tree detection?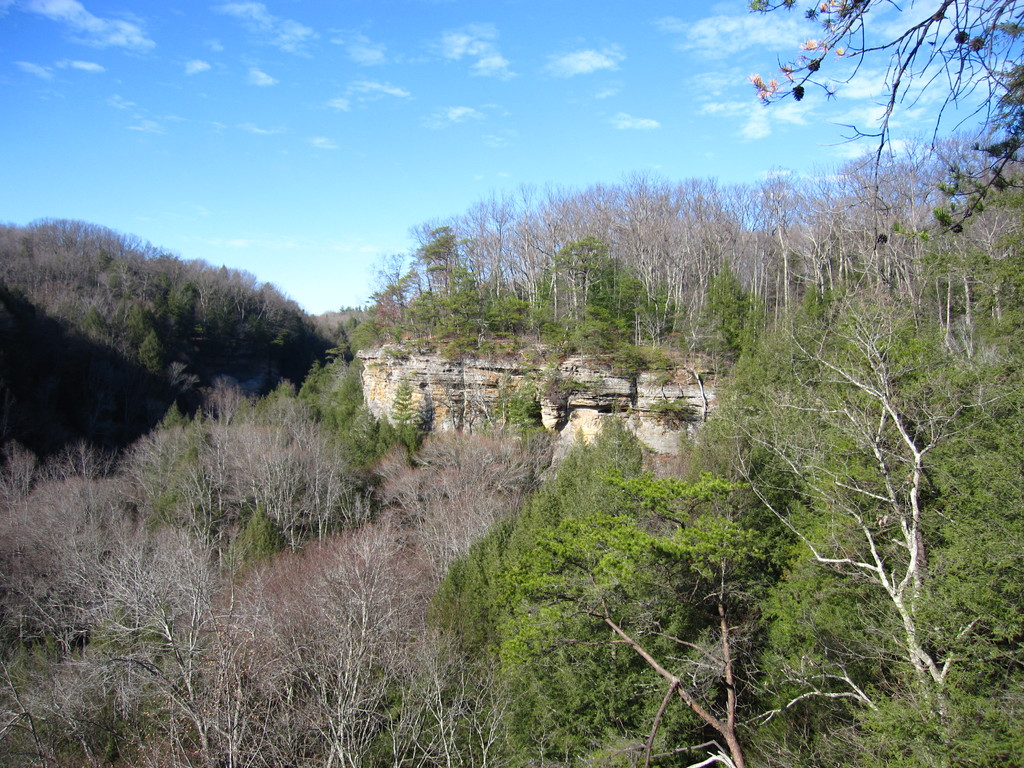
{"left": 738, "top": 0, "right": 1023, "bottom": 243}
